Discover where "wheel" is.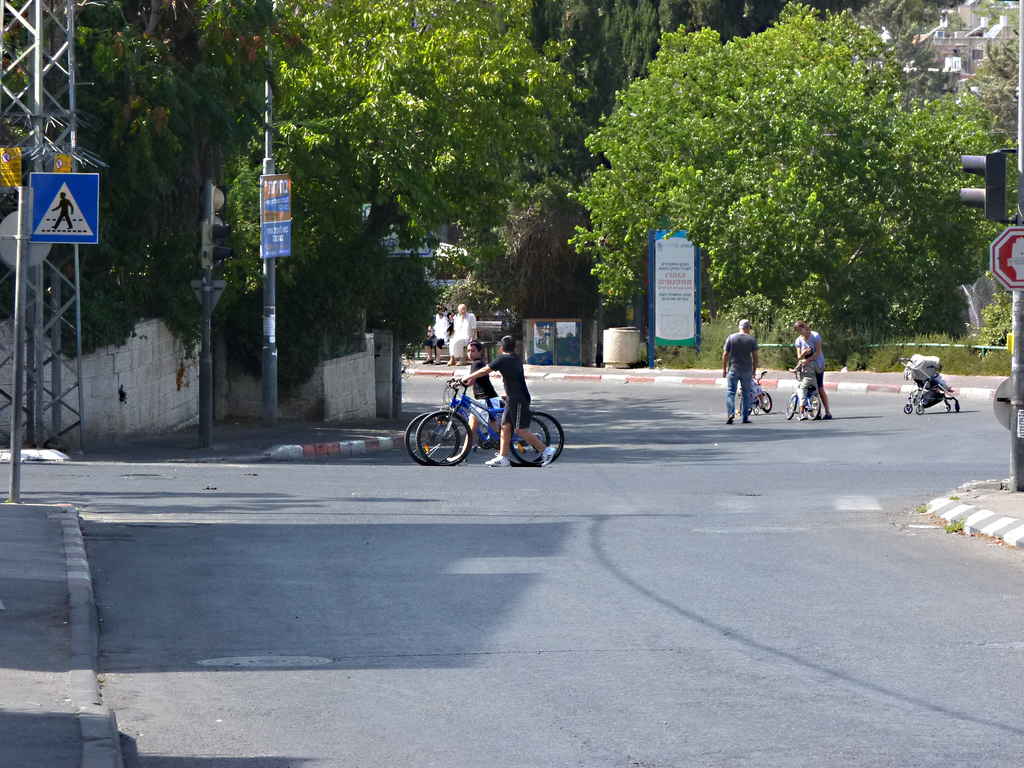
Discovered at rect(508, 415, 556, 460).
